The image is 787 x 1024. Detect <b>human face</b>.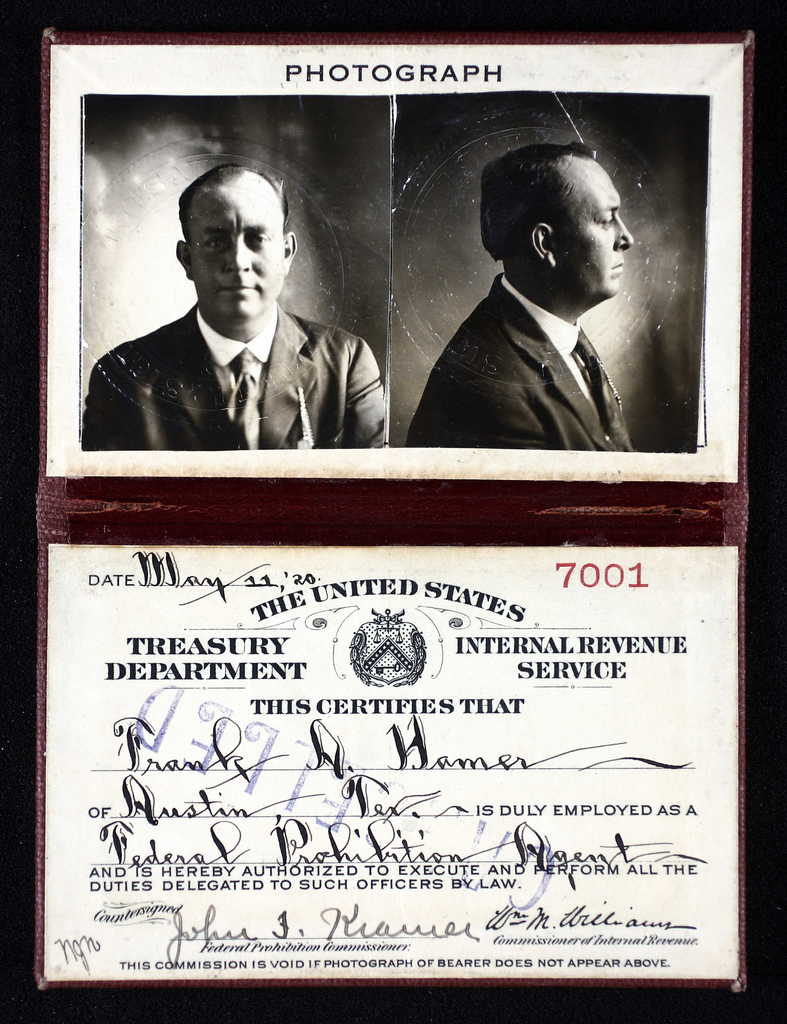
Detection: rect(556, 157, 637, 299).
